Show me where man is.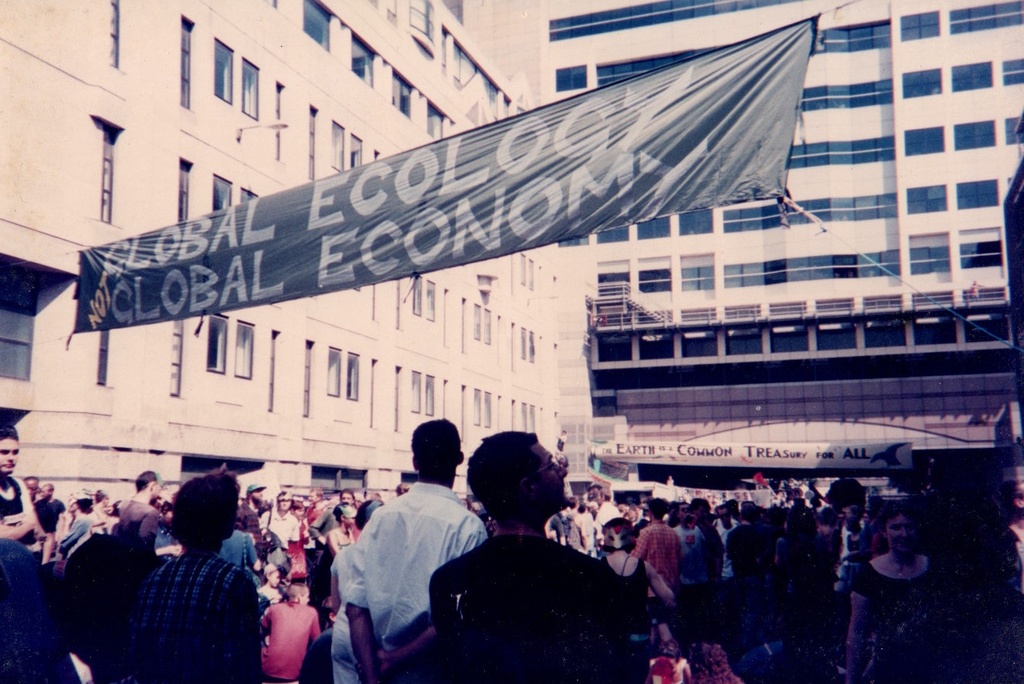
man is at detection(90, 490, 113, 536).
